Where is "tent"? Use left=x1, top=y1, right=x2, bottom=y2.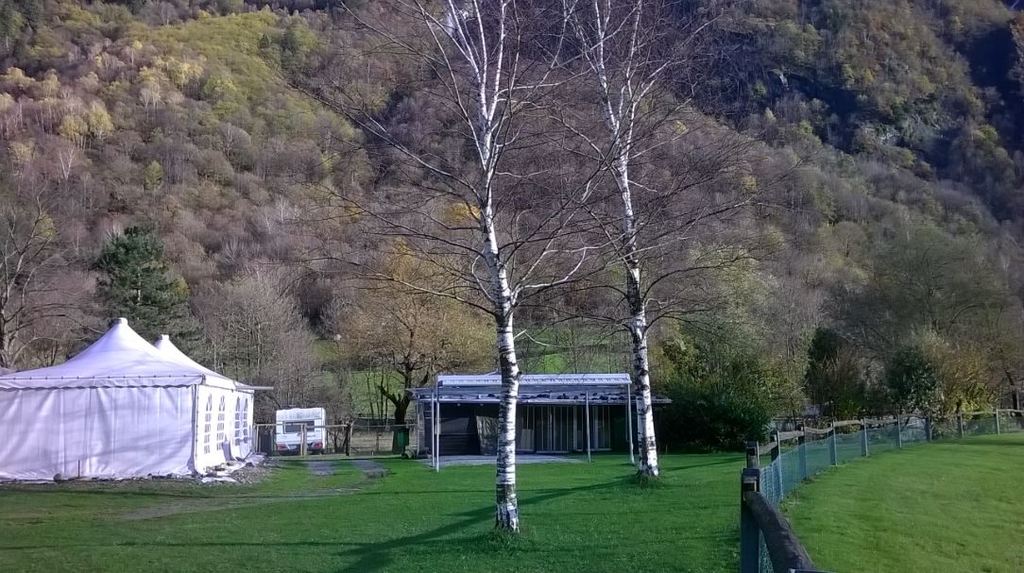
left=5, top=315, right=266, bottom=487.
